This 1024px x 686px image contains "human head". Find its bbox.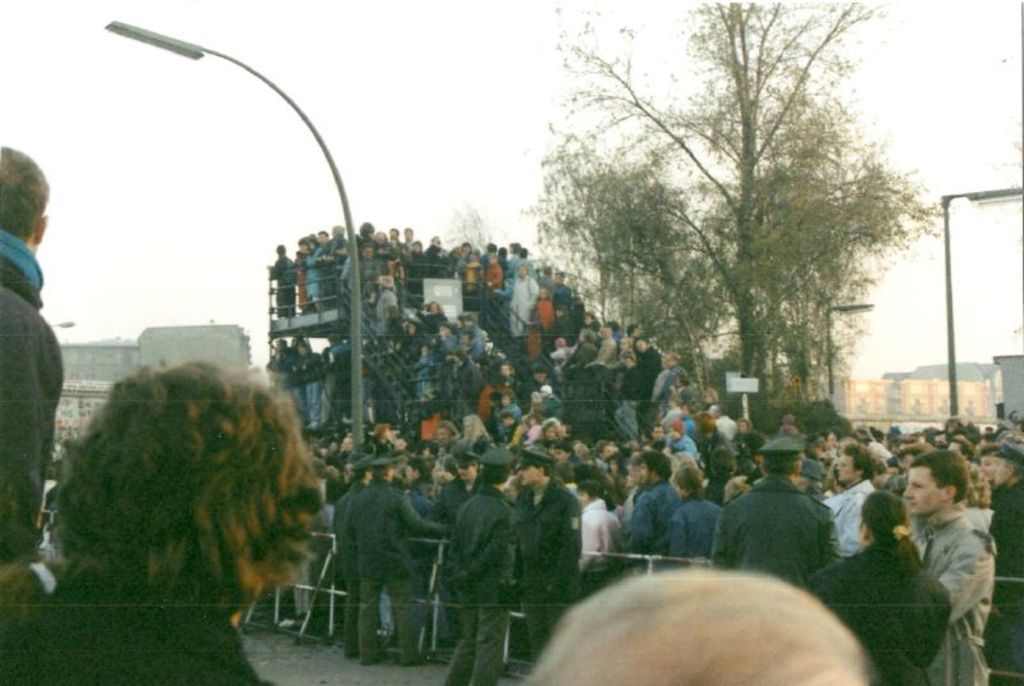
left=758, top=445, right=799, bottom=481.
